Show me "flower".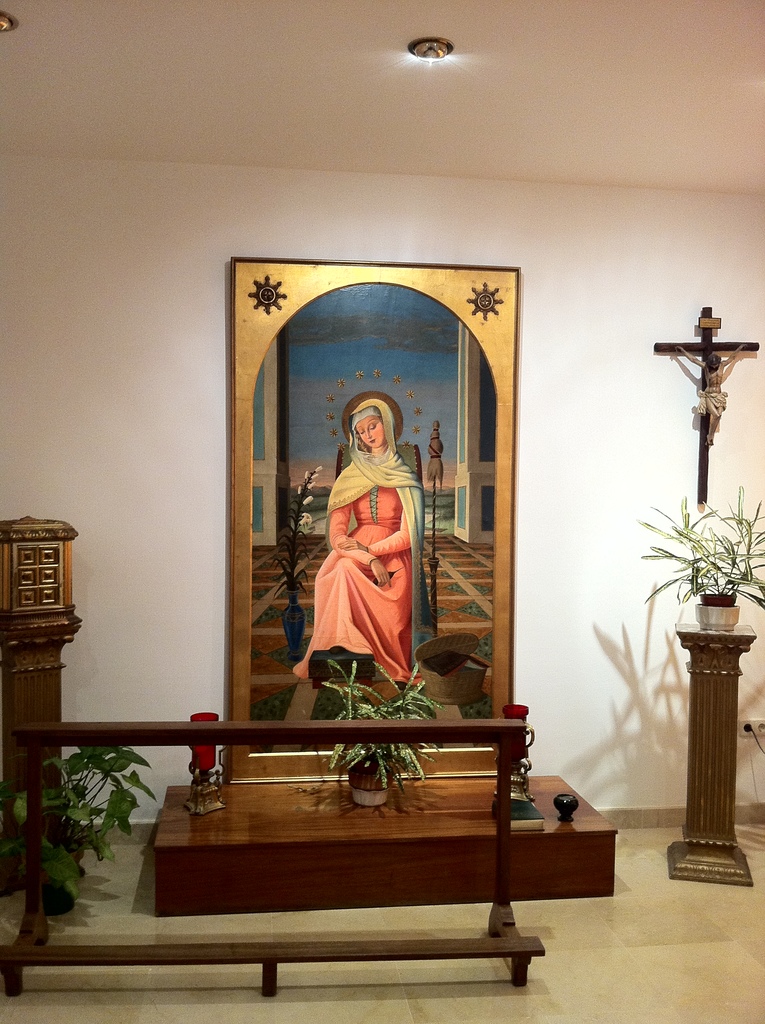
"flower" is here: 324, 408, 335, 421.
